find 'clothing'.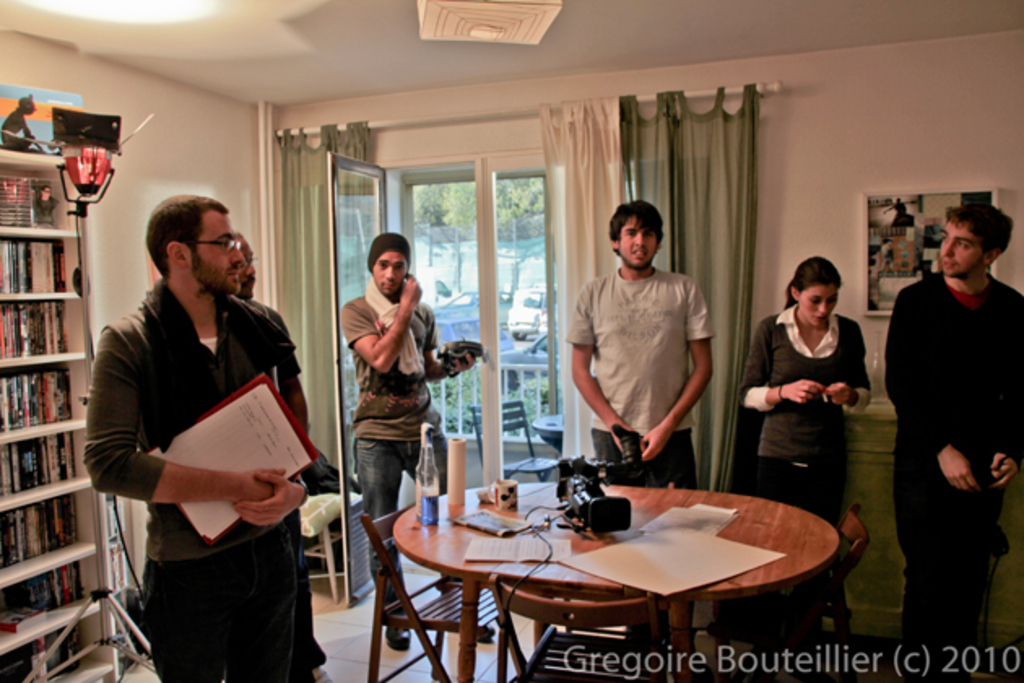
<bbox>145, 525, 296, 681</bbox>.
